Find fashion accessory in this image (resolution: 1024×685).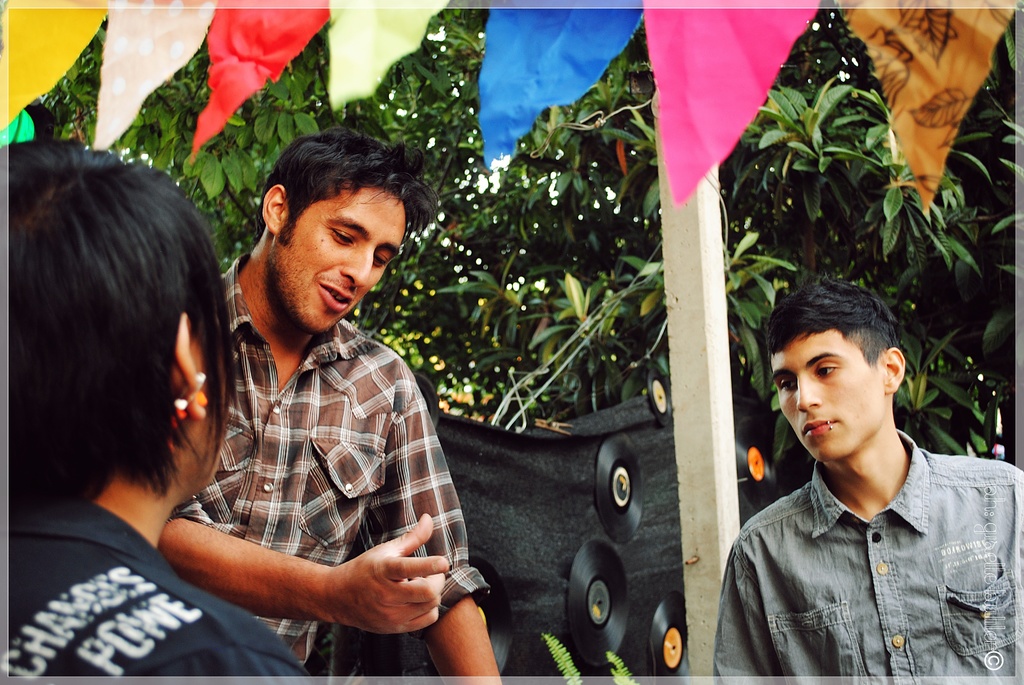
177,377,209,420.
